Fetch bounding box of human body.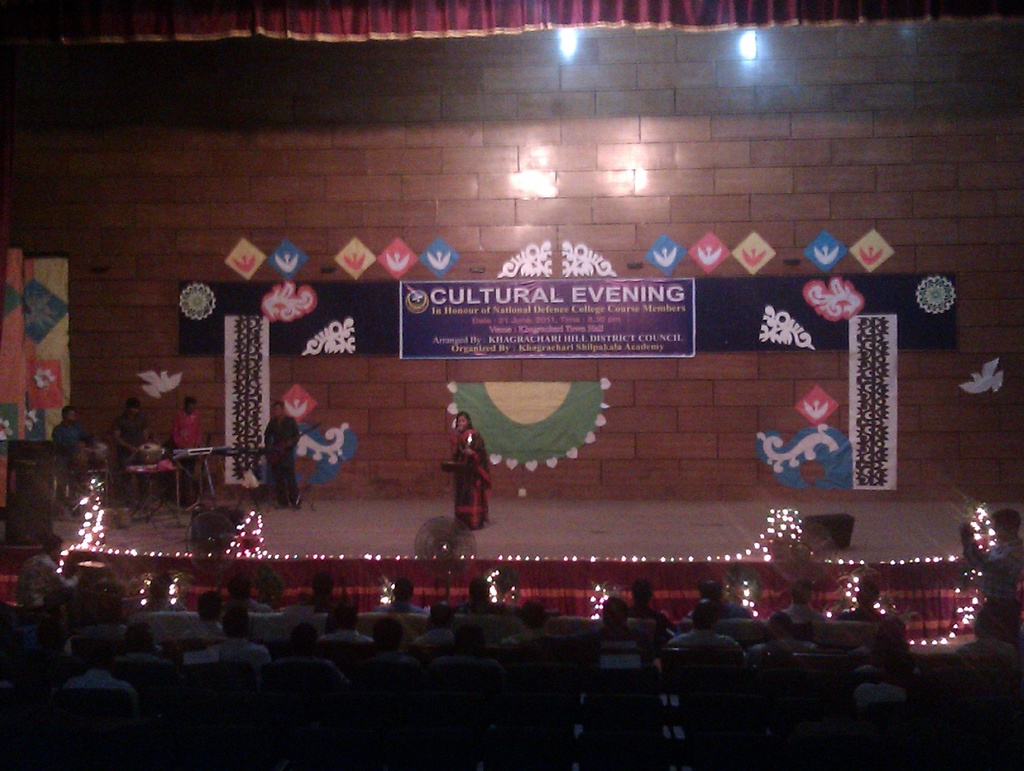
Bbox: rect(51, 404, 90, 497).
